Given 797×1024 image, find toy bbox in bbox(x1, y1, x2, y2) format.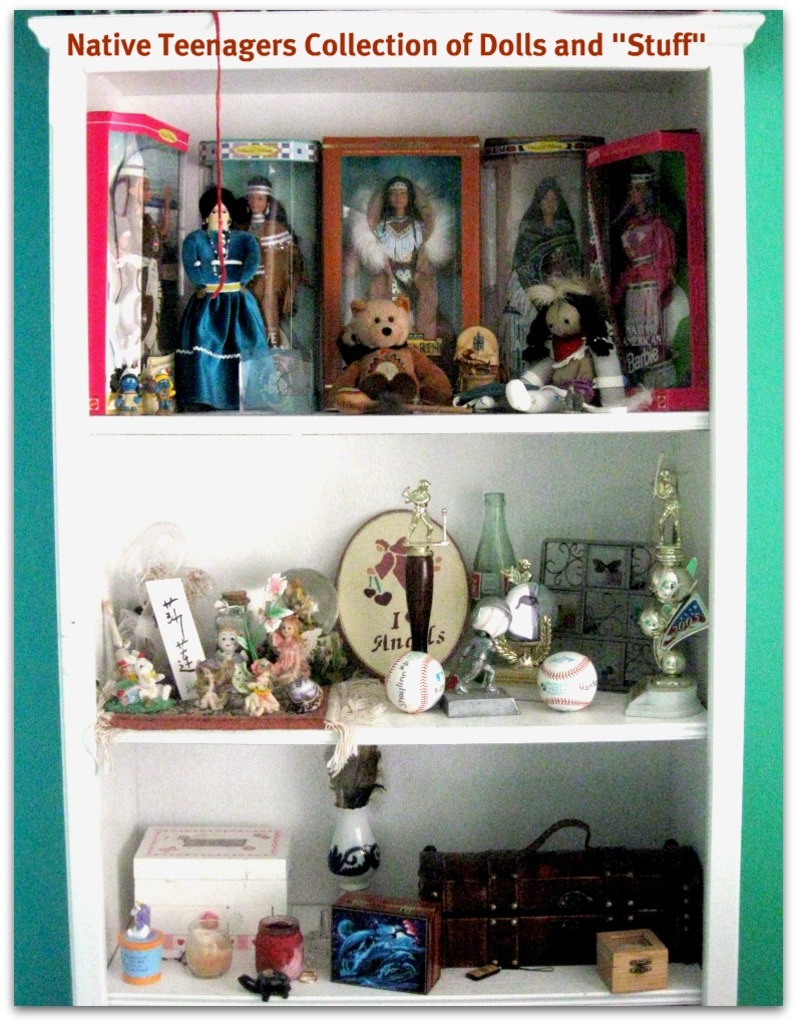
bbox(311, 299, 444, 405).
